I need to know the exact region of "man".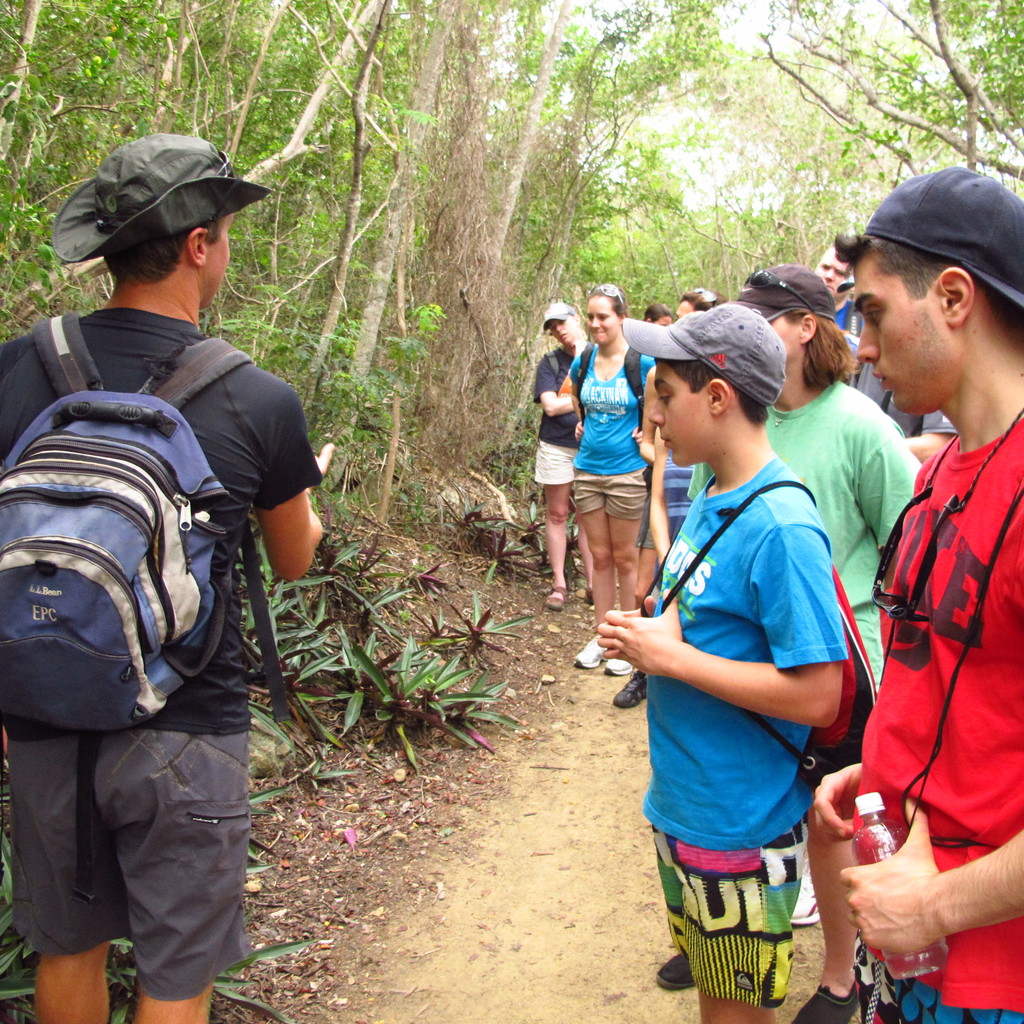
Region: bbox(4, 163, 344, 1009).
